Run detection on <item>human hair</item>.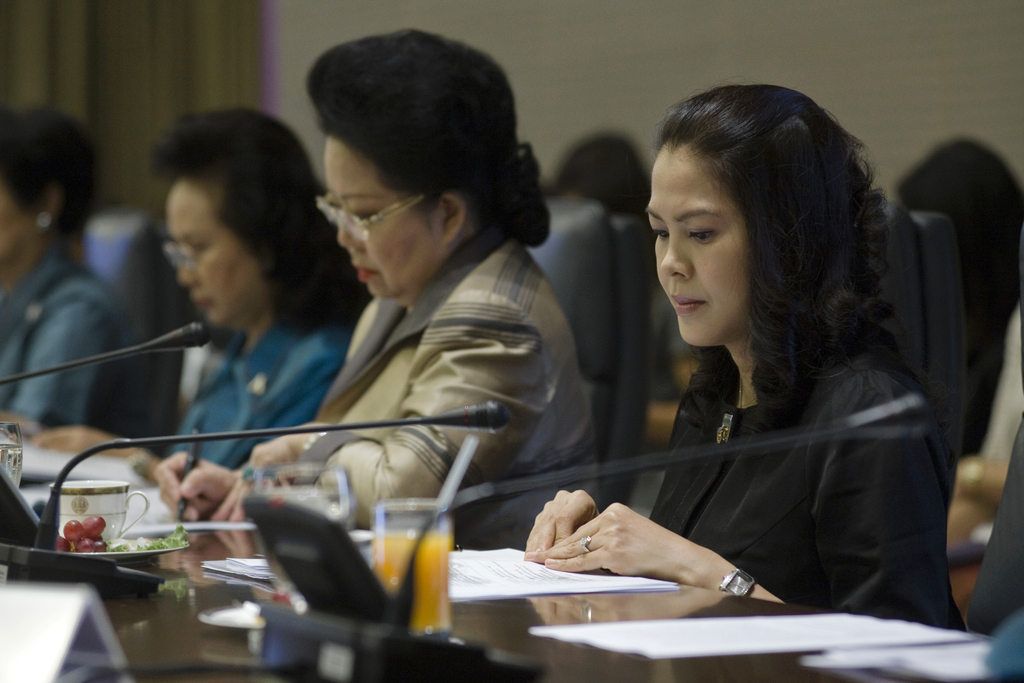
Result: {"left": 153, "top": 111, "right": 371, "bottom": 342}.
